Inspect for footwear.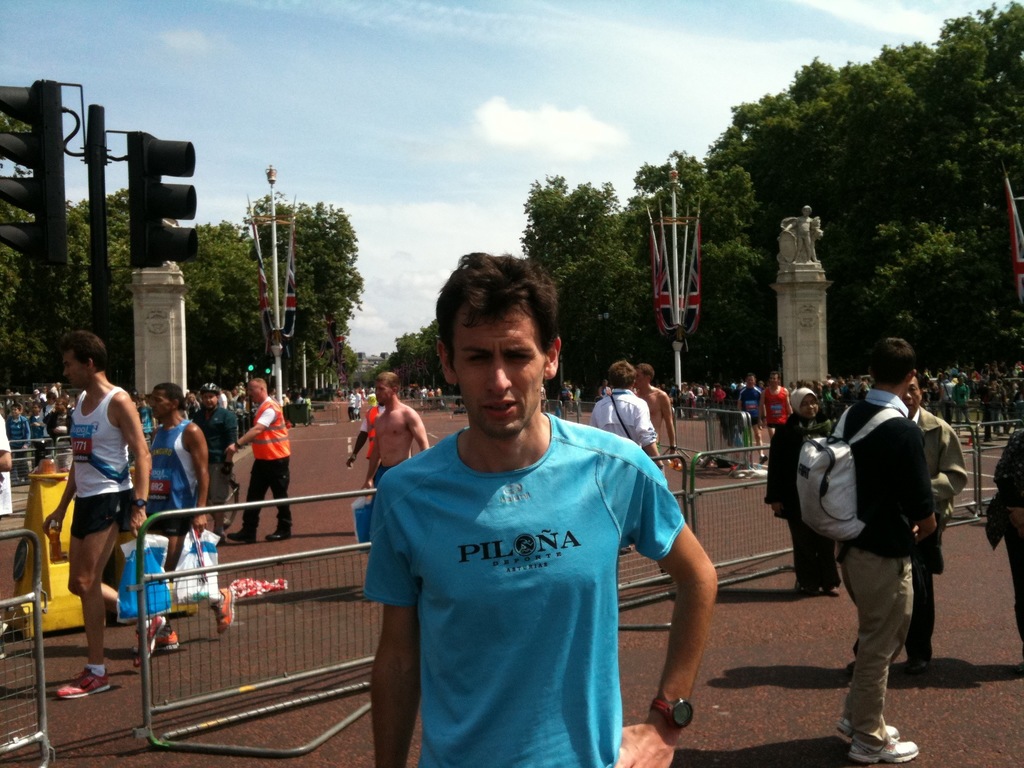
Inspection: [214, 585, 239, 636].
